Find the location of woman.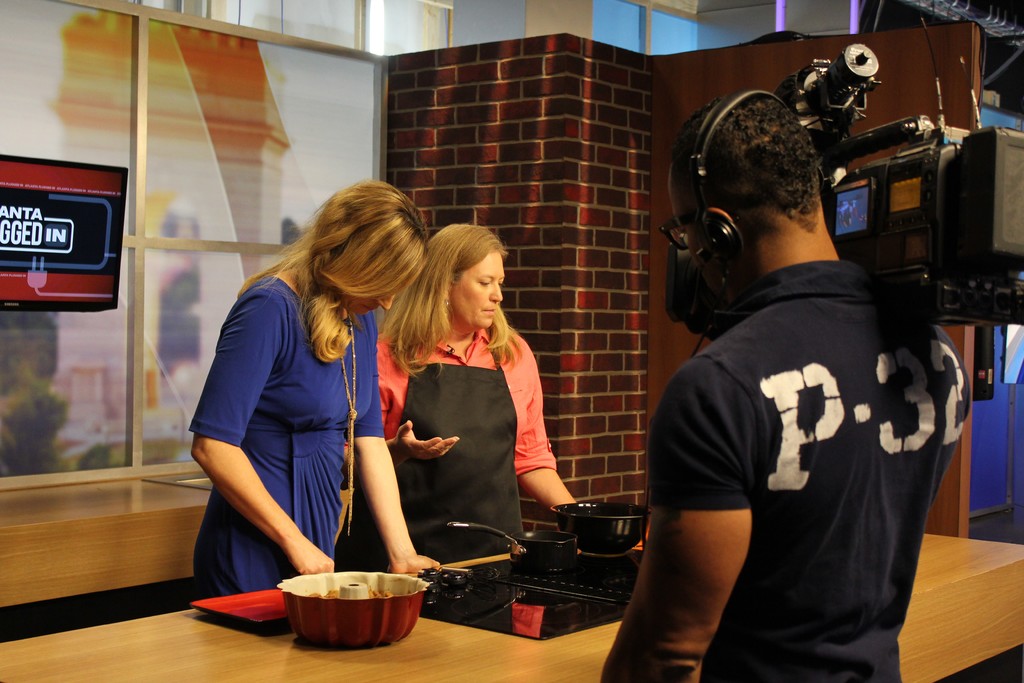
Location: locate(186, 178, 440, 609).
